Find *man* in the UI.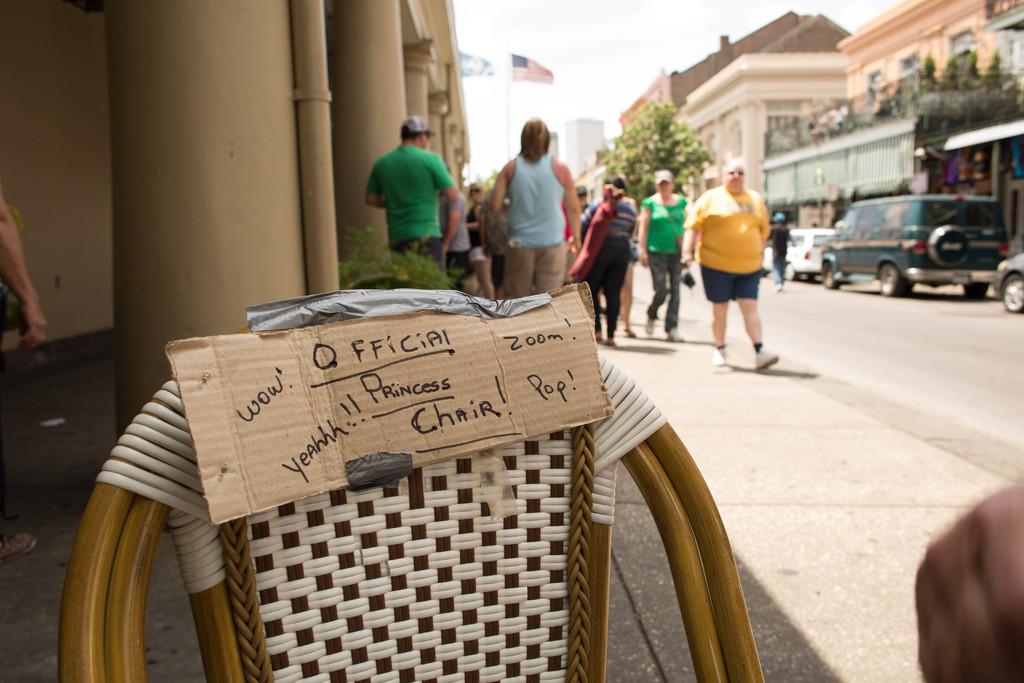
UI element at {"x1": 678, "y1": 161, "x2": 780, "y2": 372}.
